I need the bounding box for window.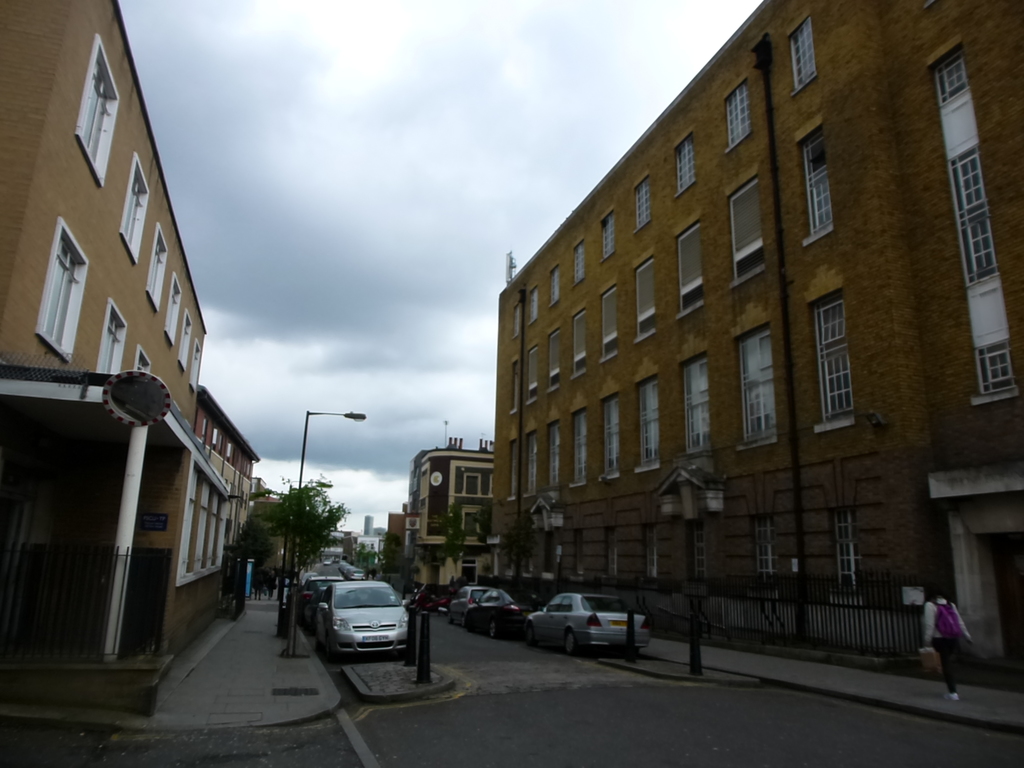
Here it is: (left=633, top=258, right=661, bottom=331).
